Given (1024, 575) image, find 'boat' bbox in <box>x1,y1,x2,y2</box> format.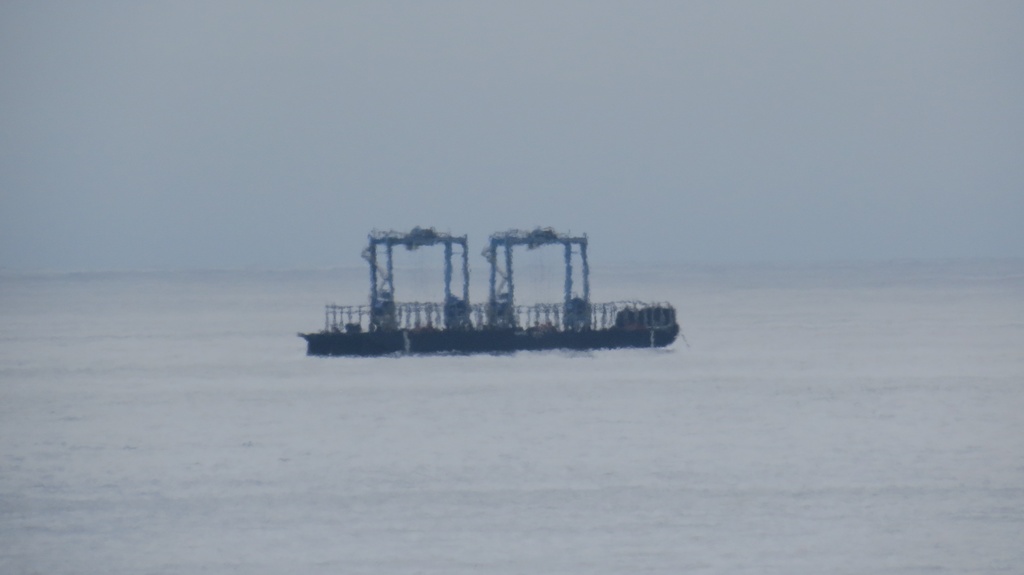
<box>287,204,689,349</box>.
